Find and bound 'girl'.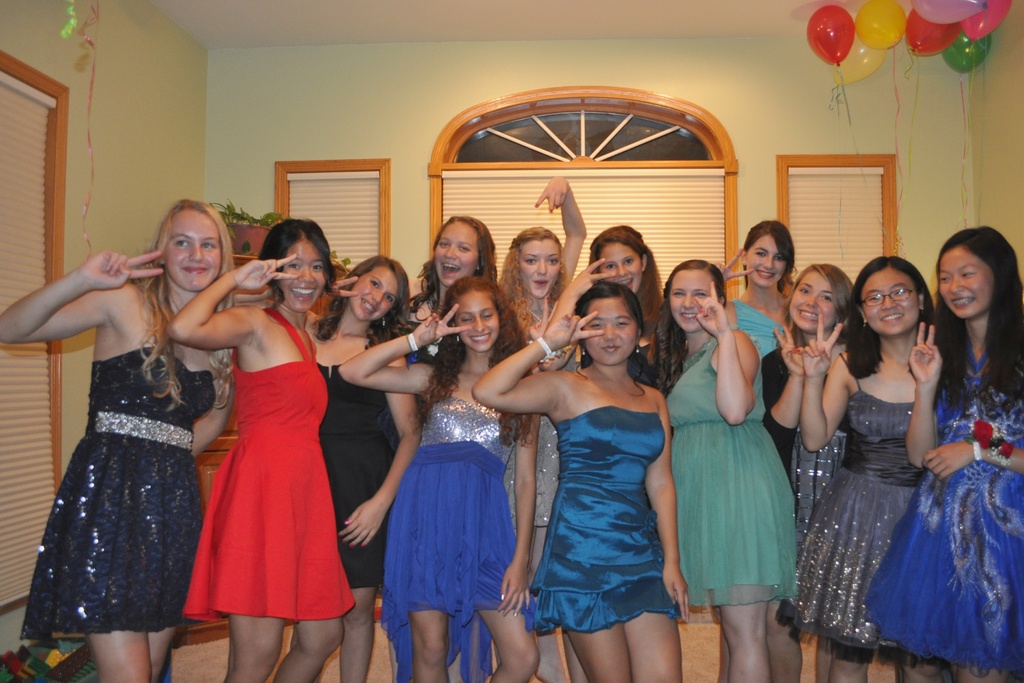
Bound: {"left": 1, "top": 201, "right": 235, "bottom": 682}.
